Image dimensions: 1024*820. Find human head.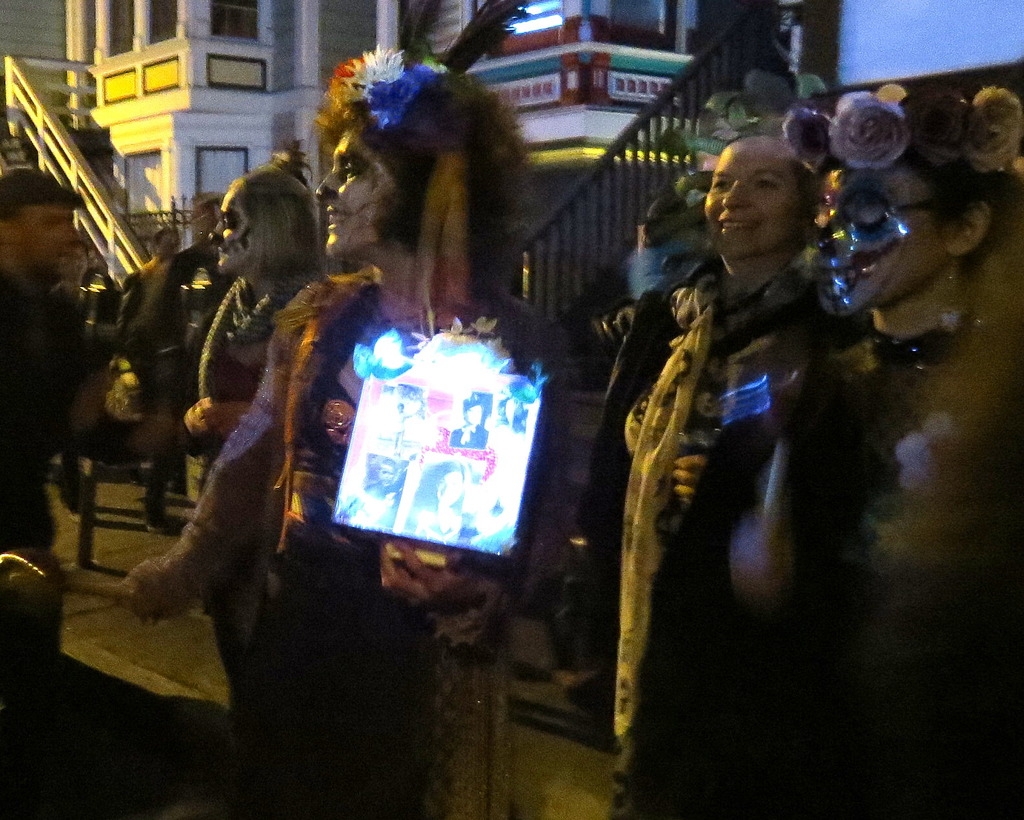
715 130 805 249.
